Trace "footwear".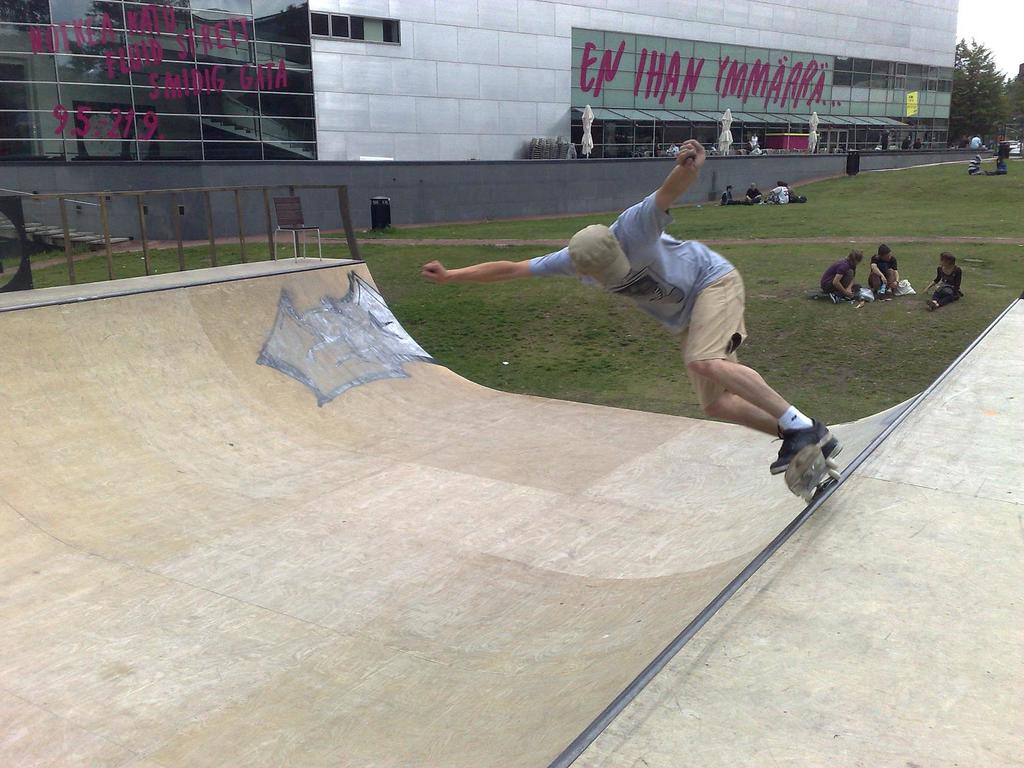
Traced to [x1=772, y1=411, x2=846, y2=497].
